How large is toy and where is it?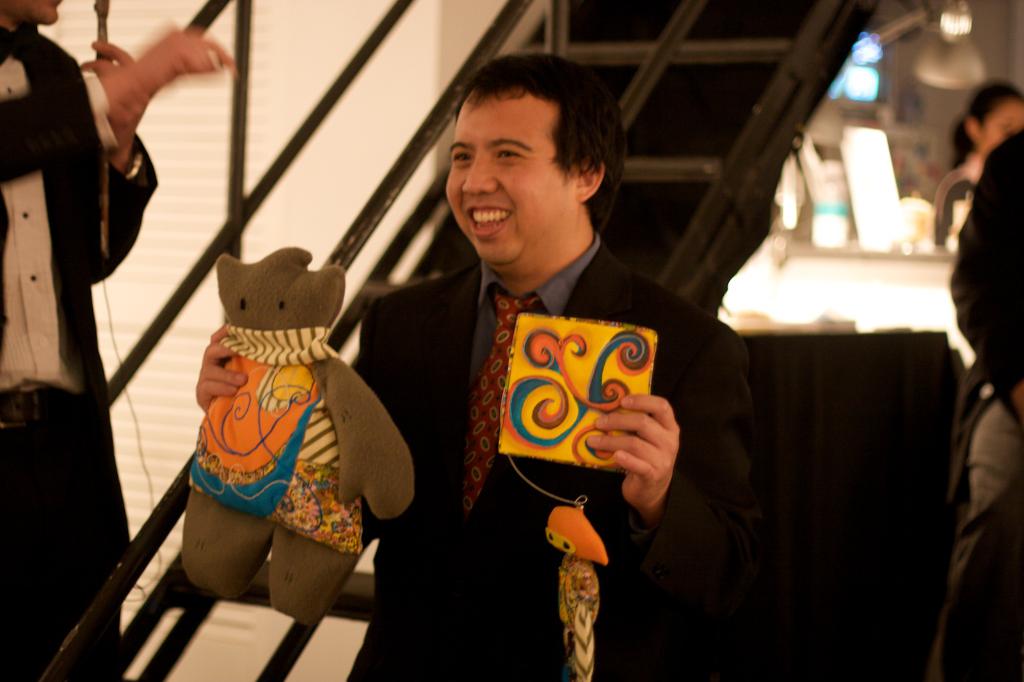
Bounding box: <box>157,206,405,640</box>.
